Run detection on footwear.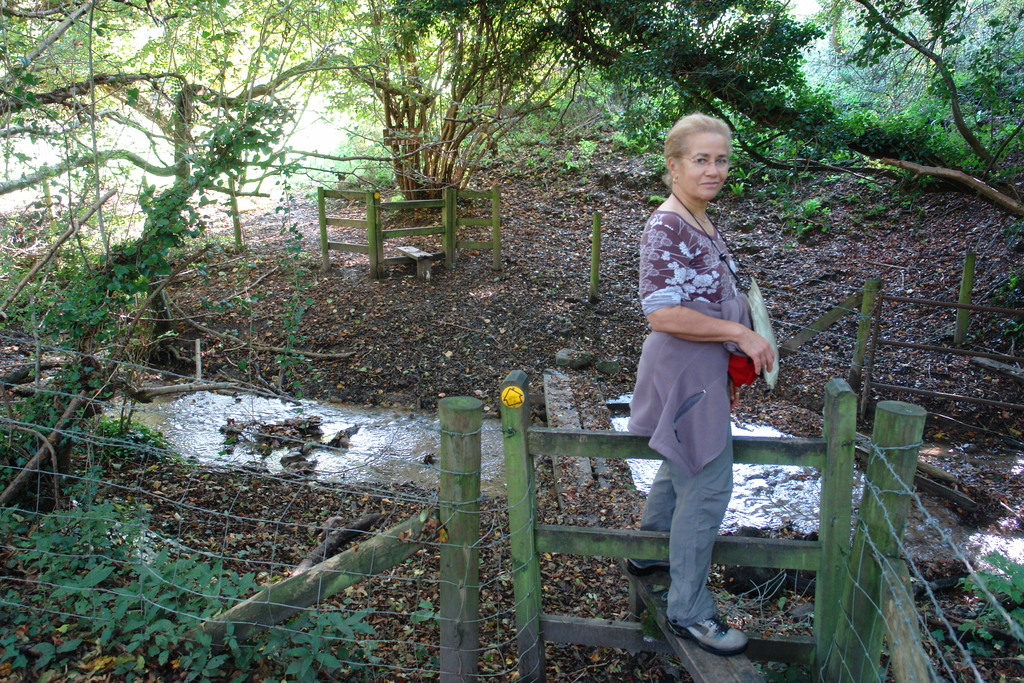
Result: pyautogui.locateOnScreen(625, 561, 670, 578).
